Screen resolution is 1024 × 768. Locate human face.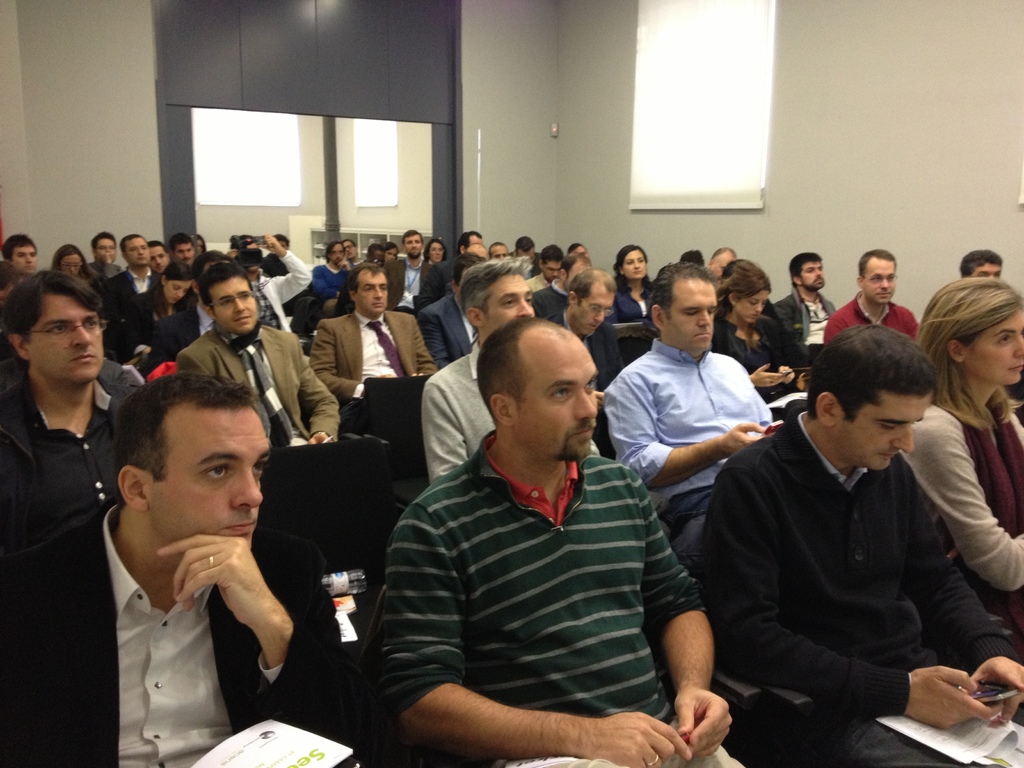
l=514, t=349, r=599, b=454.
